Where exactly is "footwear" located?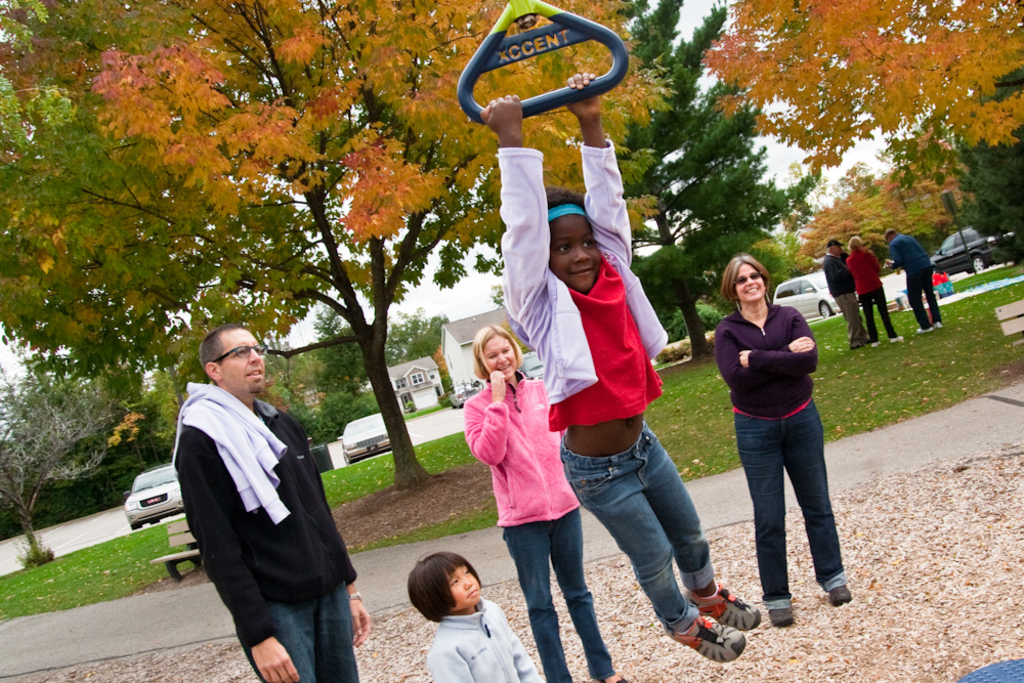
Its bounding box is pyautogui.locateOnScreen(767, 606, 790, 628).
